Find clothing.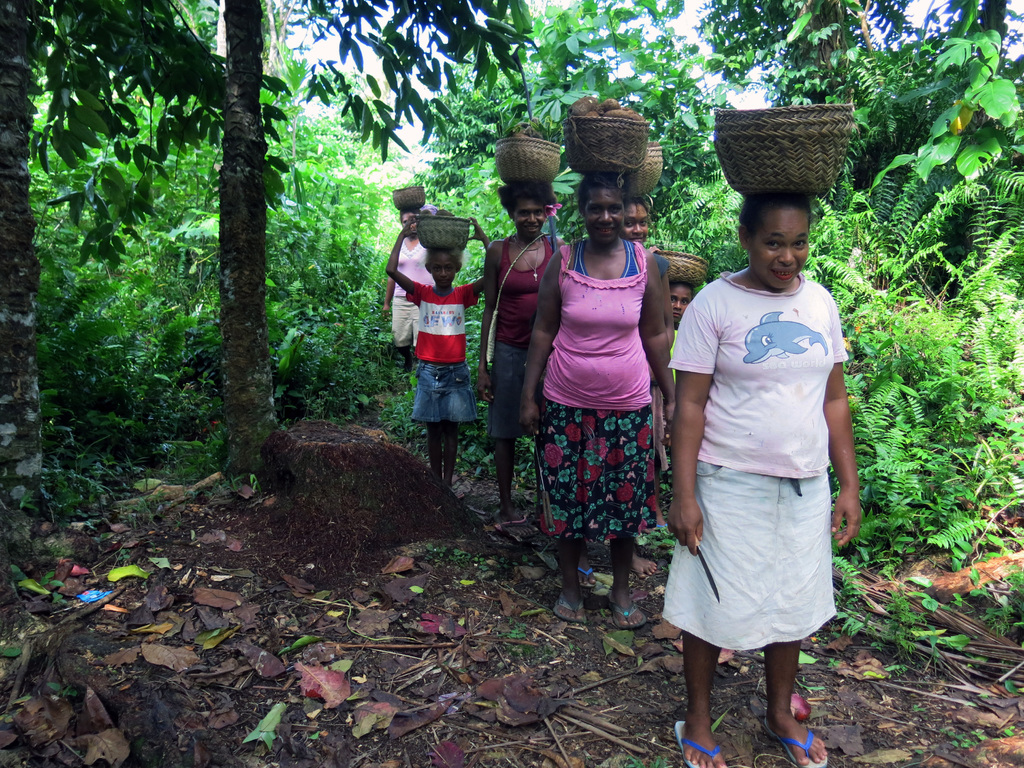
477 236 560 445.
